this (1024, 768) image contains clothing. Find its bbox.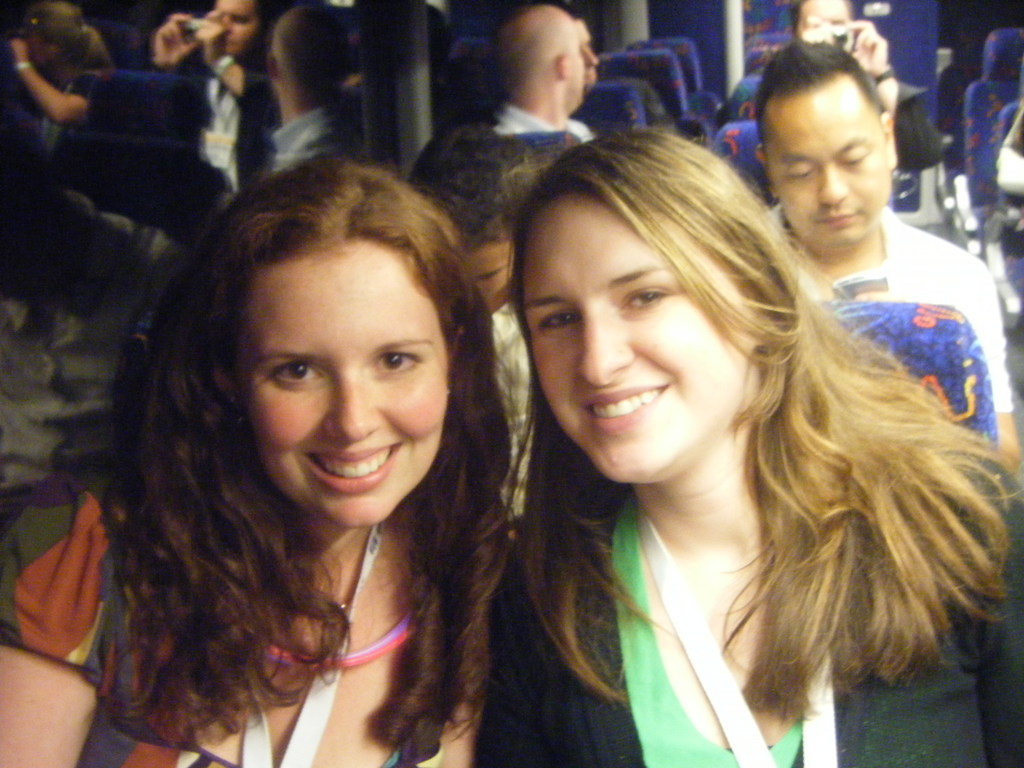
271/88/370/176.
